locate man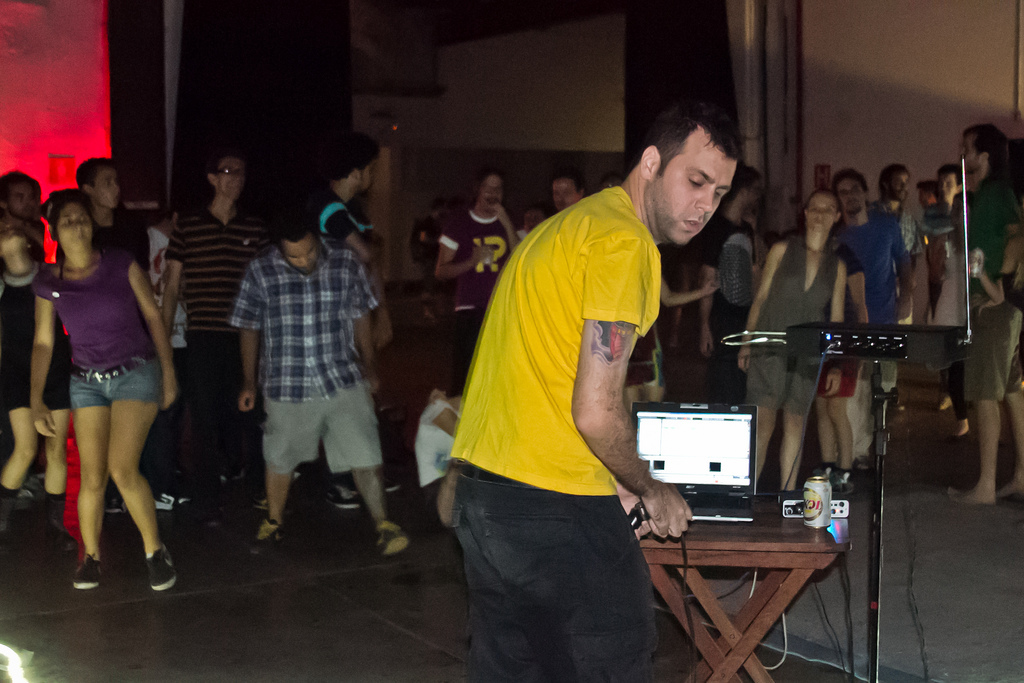
bbox(443, 100, 730, 668)
